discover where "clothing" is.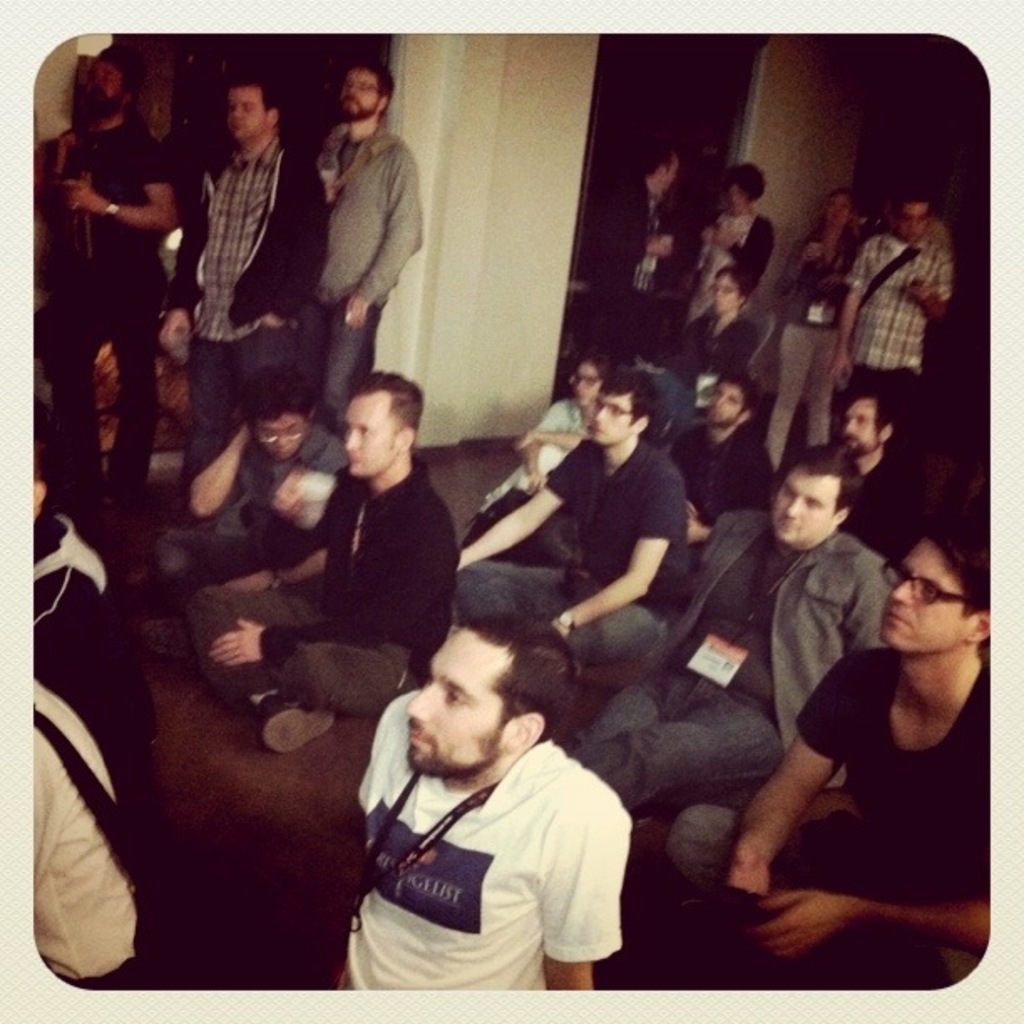
Discovered at left=785, top=236, right=842, bottom=333.
